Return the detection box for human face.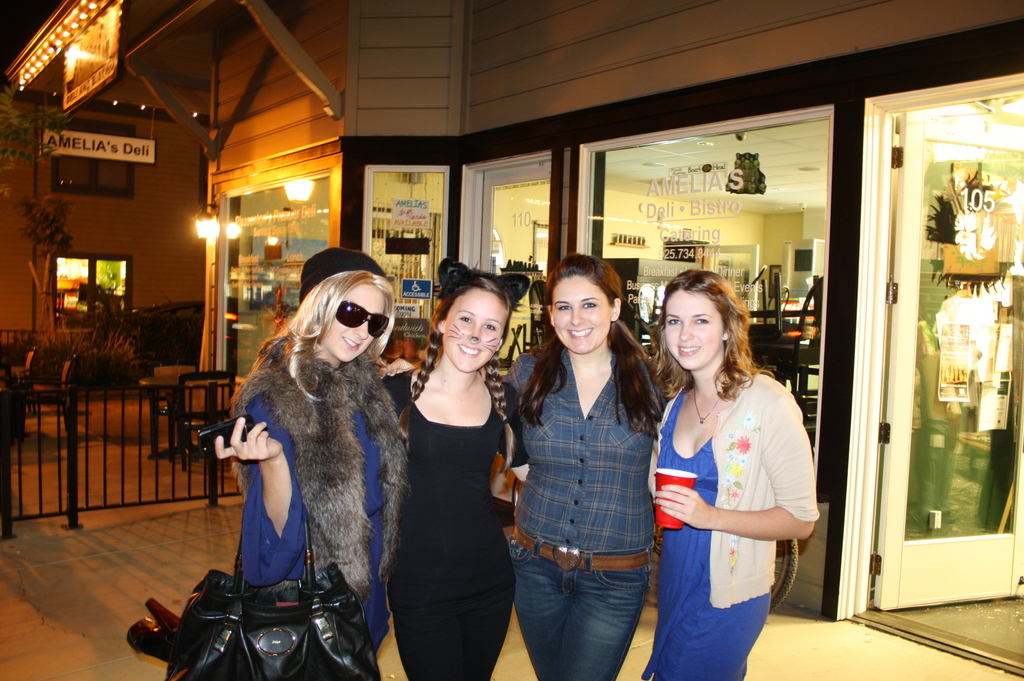
bbox=(665, 293, 725, 371).
